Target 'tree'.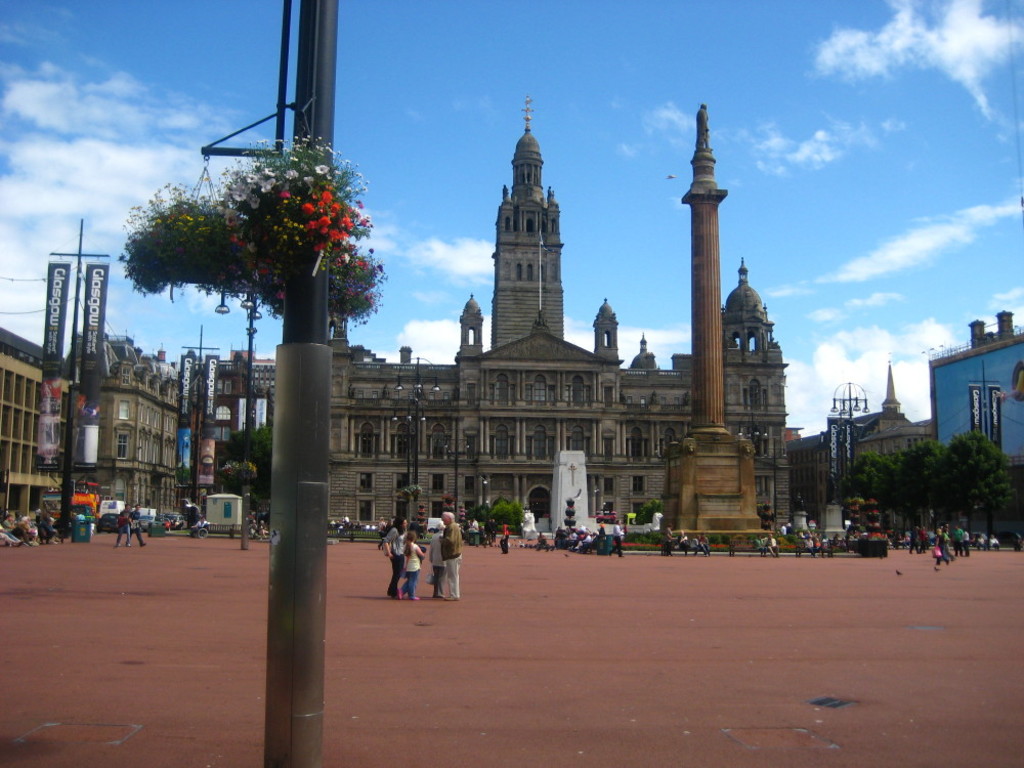
Target region: (833, 428, 1023, 548).
